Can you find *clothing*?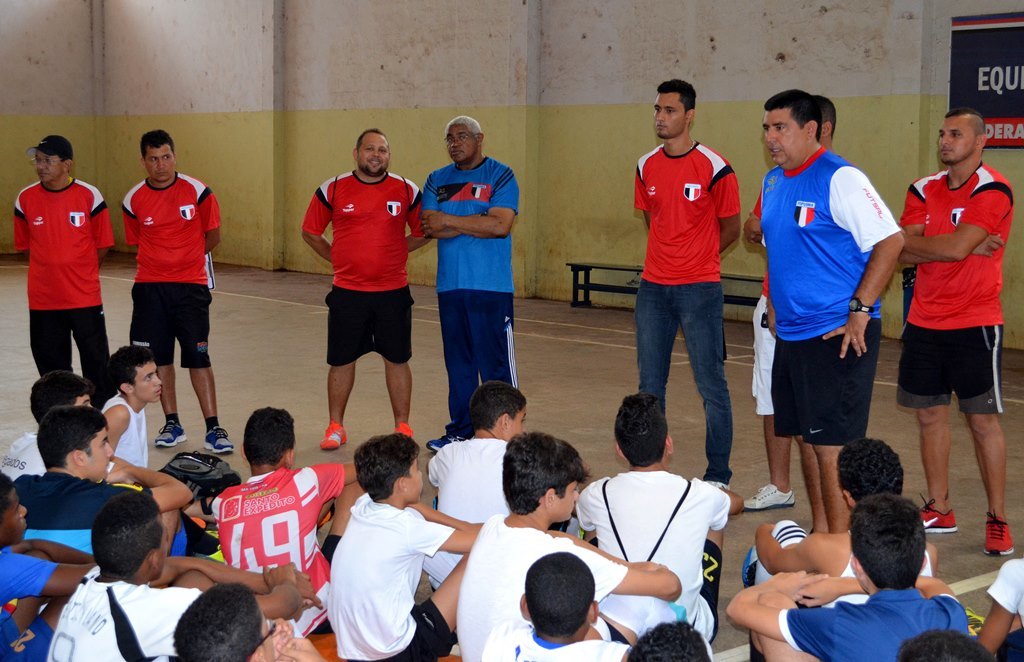
Yes, bounding box: {"x1": 906, "y1": 155, "x2": 1018, "y2": 402}.
